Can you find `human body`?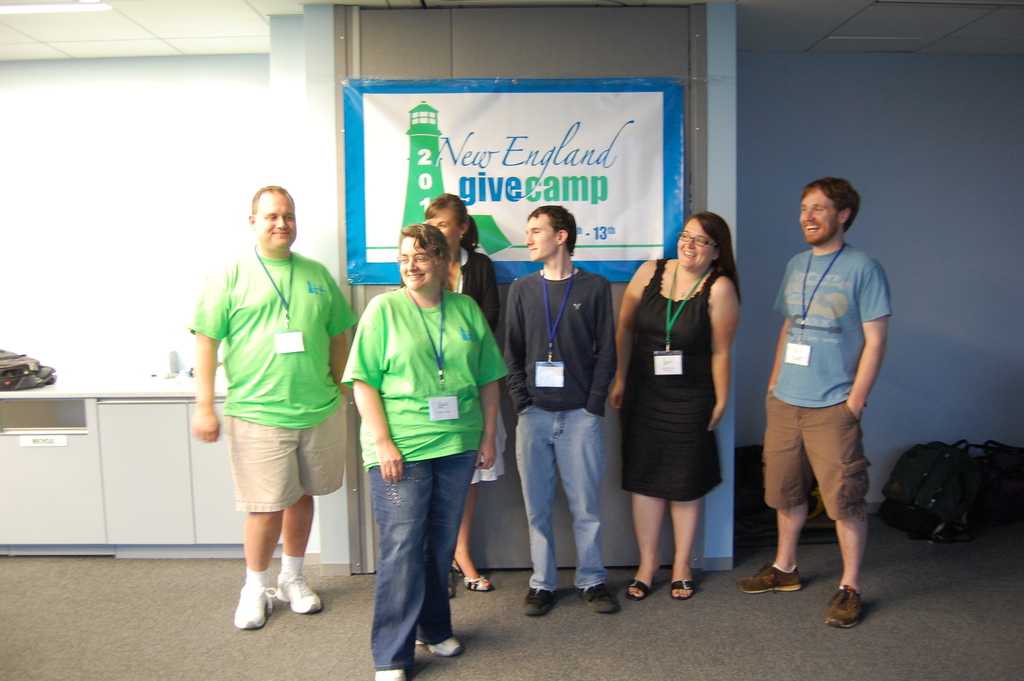
Yes, bounding box: 739/236/891/632.
